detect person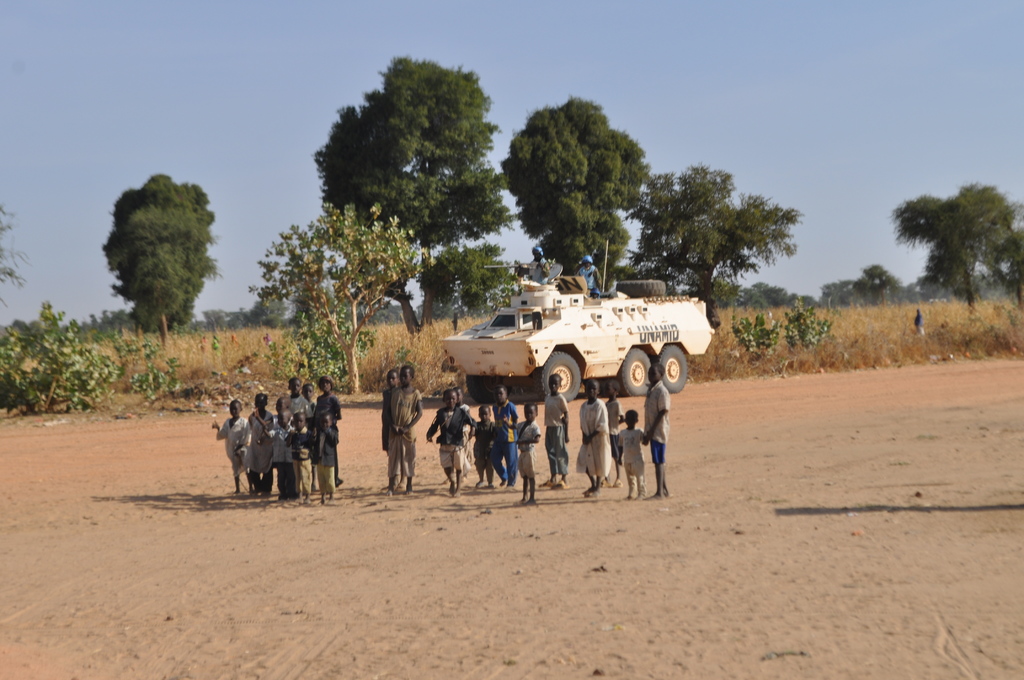
BBox(243, 394, 276, 502)
